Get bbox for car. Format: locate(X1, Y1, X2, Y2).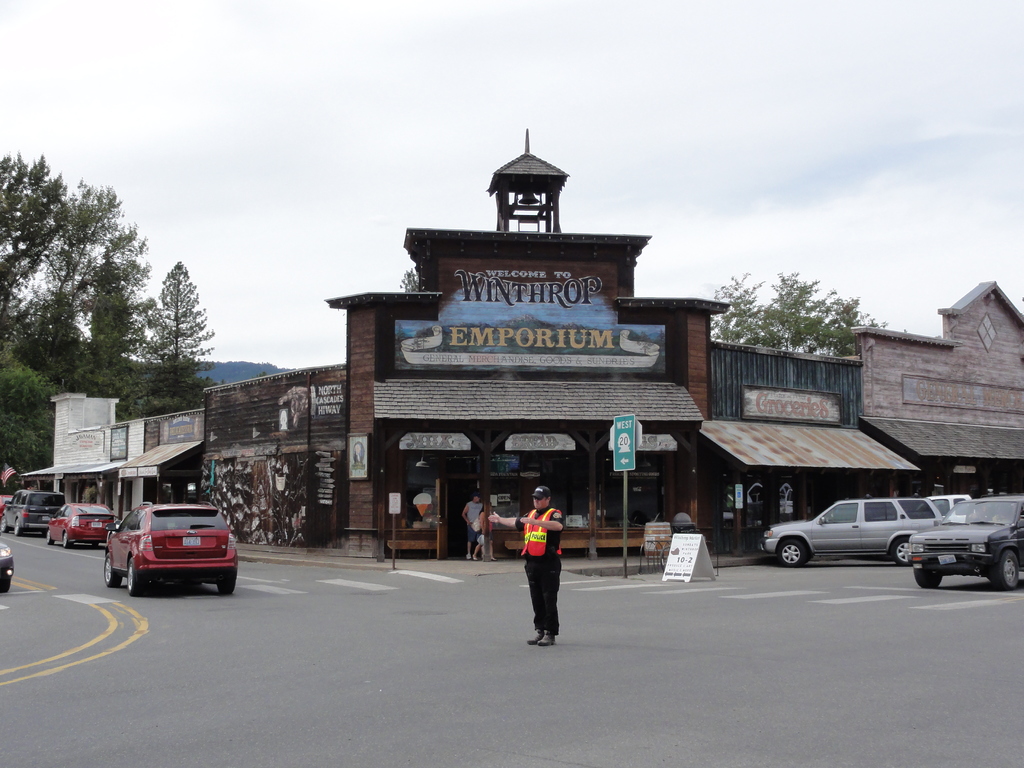
locate(45, 503, 112, 547).
